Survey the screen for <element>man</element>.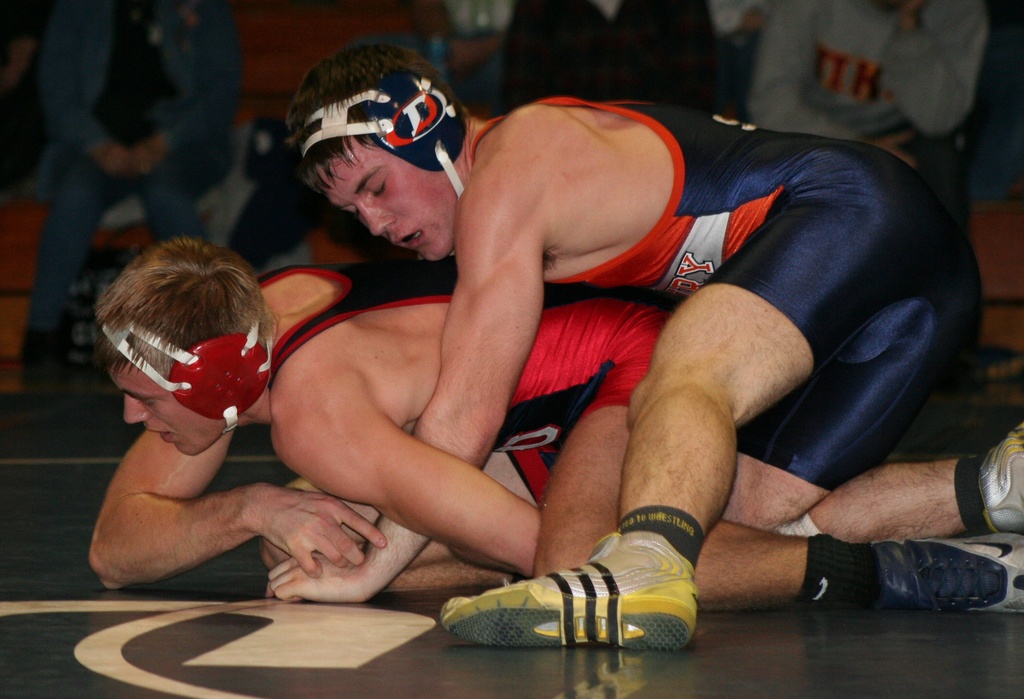
Survey found: x1=17, y1=0, x2=237, y2=351.
